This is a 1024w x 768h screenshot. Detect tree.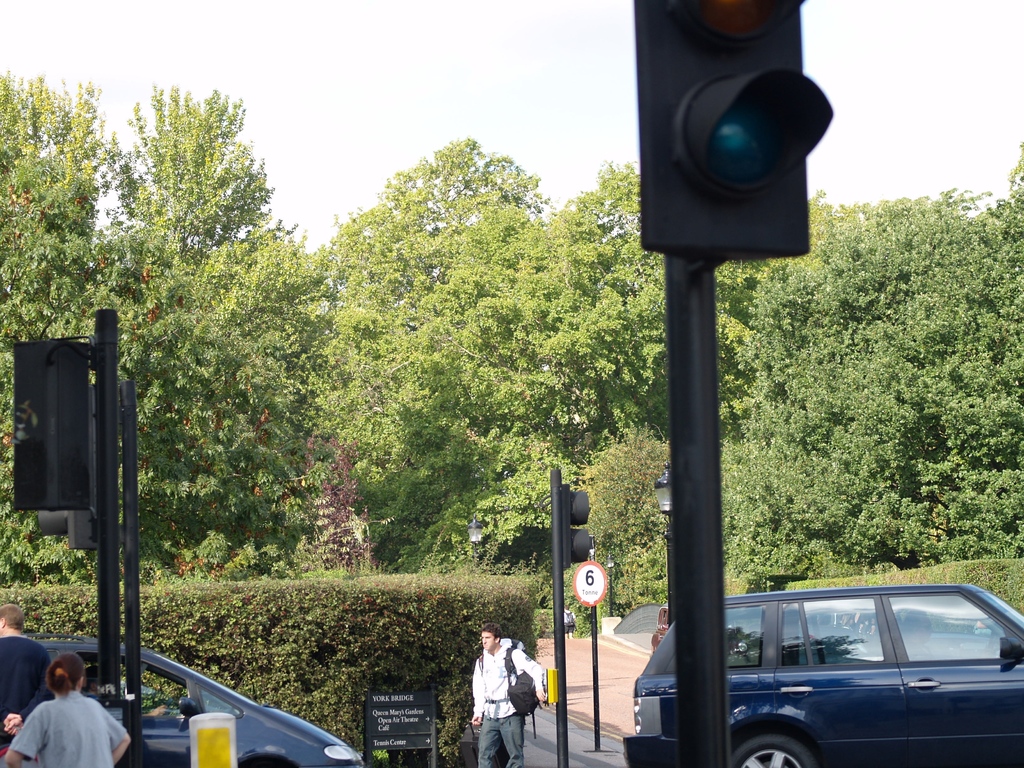
bbox(0, 63, 111, 589).
